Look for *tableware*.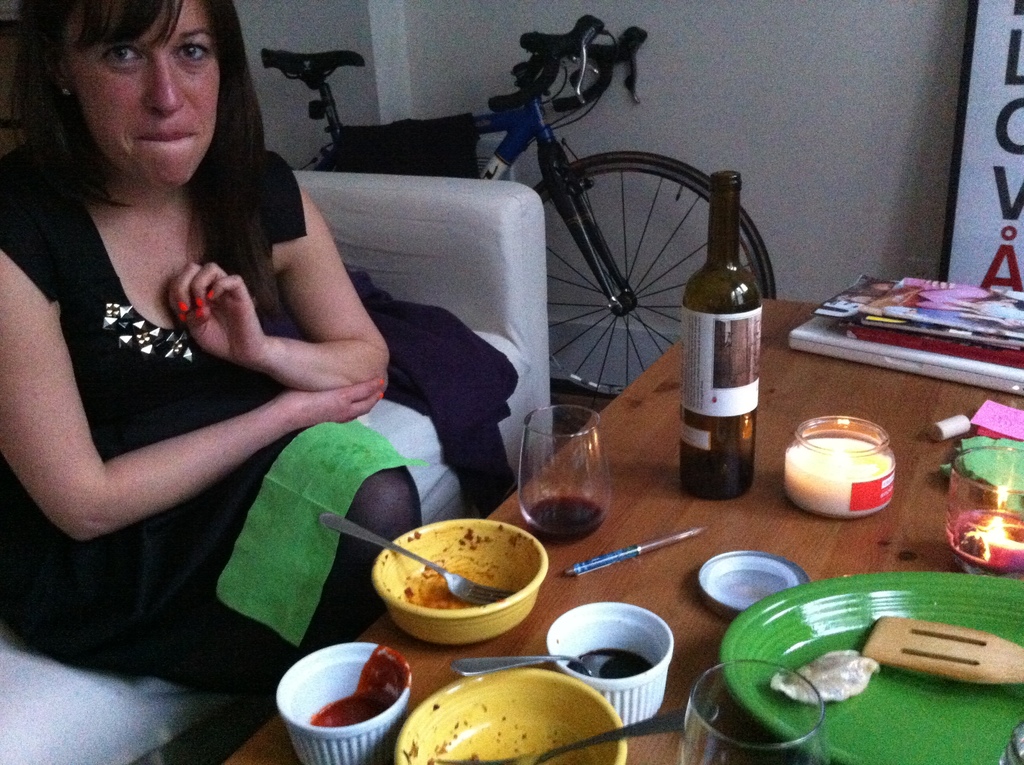
Found: <bbox>318, 510, 518, 608</bbox>.
